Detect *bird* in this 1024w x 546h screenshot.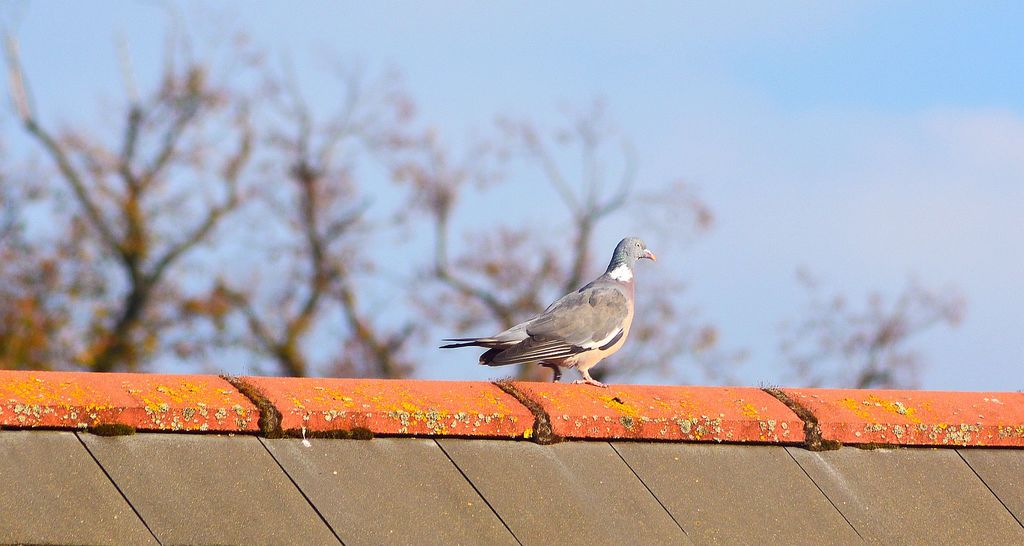
Detection: rect(442, 245, 652, 387).
